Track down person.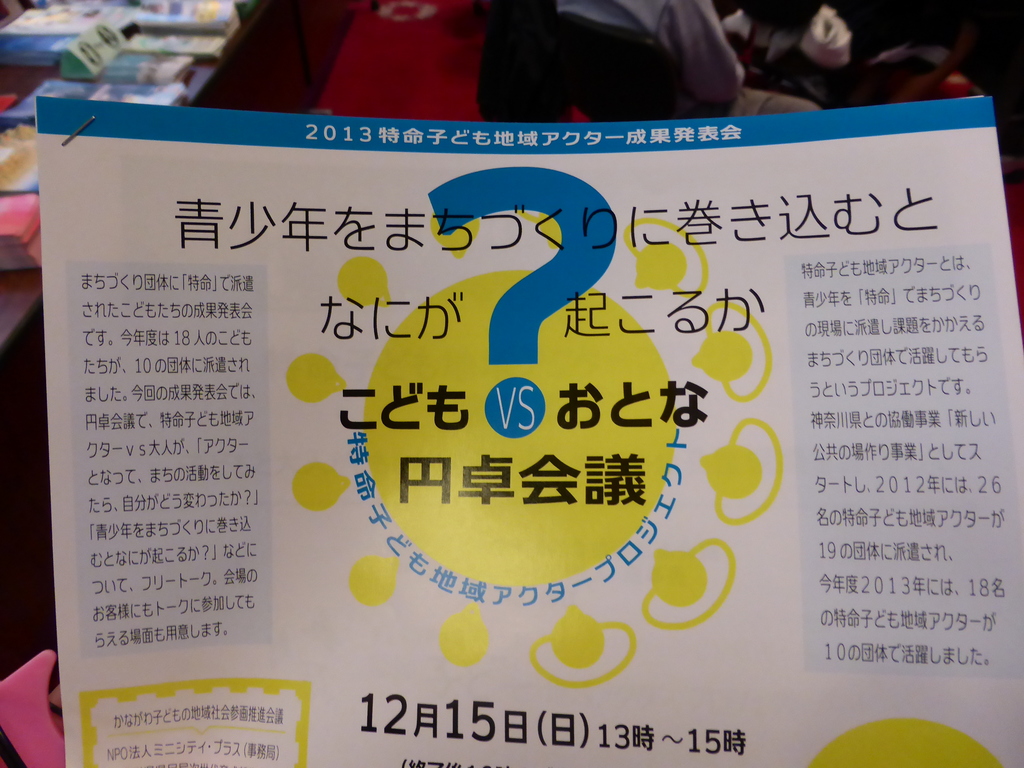
Tracked to (460,0,758,126).
